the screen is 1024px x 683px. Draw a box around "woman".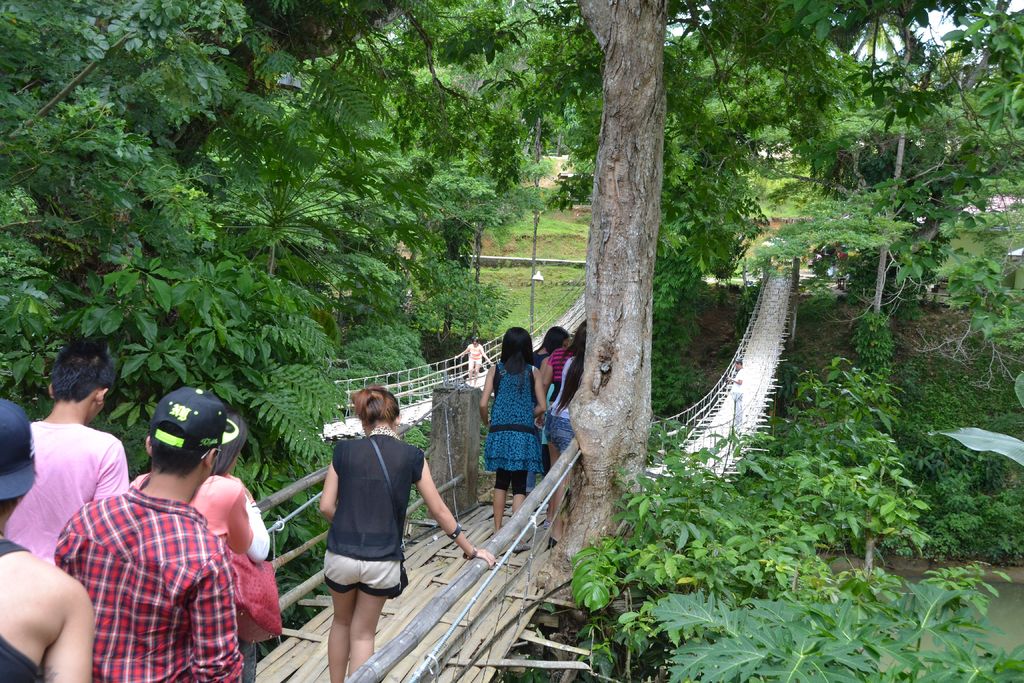
(470, 324, 554, 546).
